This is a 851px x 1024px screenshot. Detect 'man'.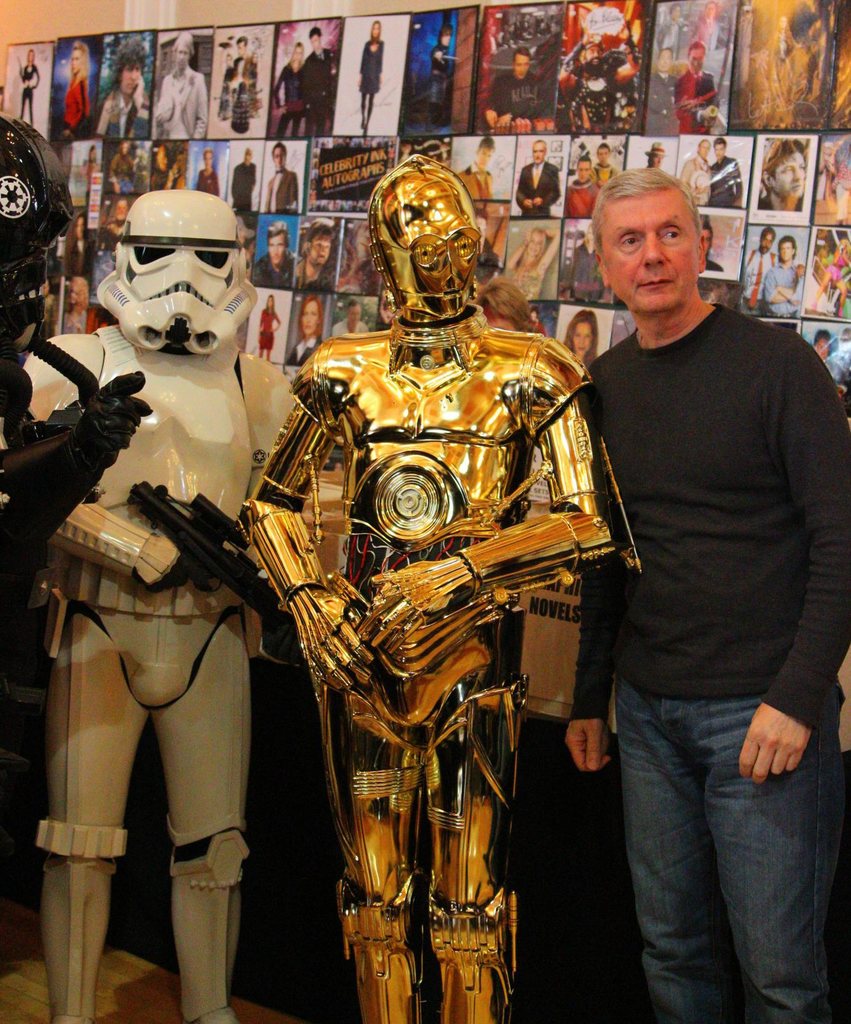
(564,152,599,220).
